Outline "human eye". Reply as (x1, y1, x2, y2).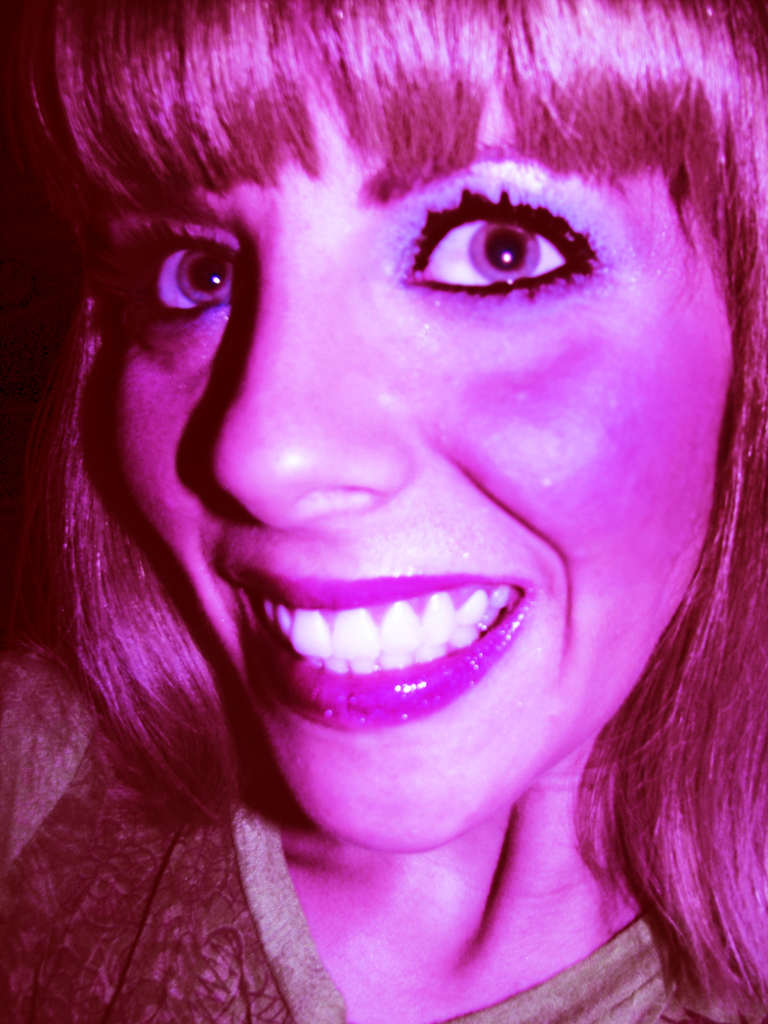
(93, 207, 249, 367).
